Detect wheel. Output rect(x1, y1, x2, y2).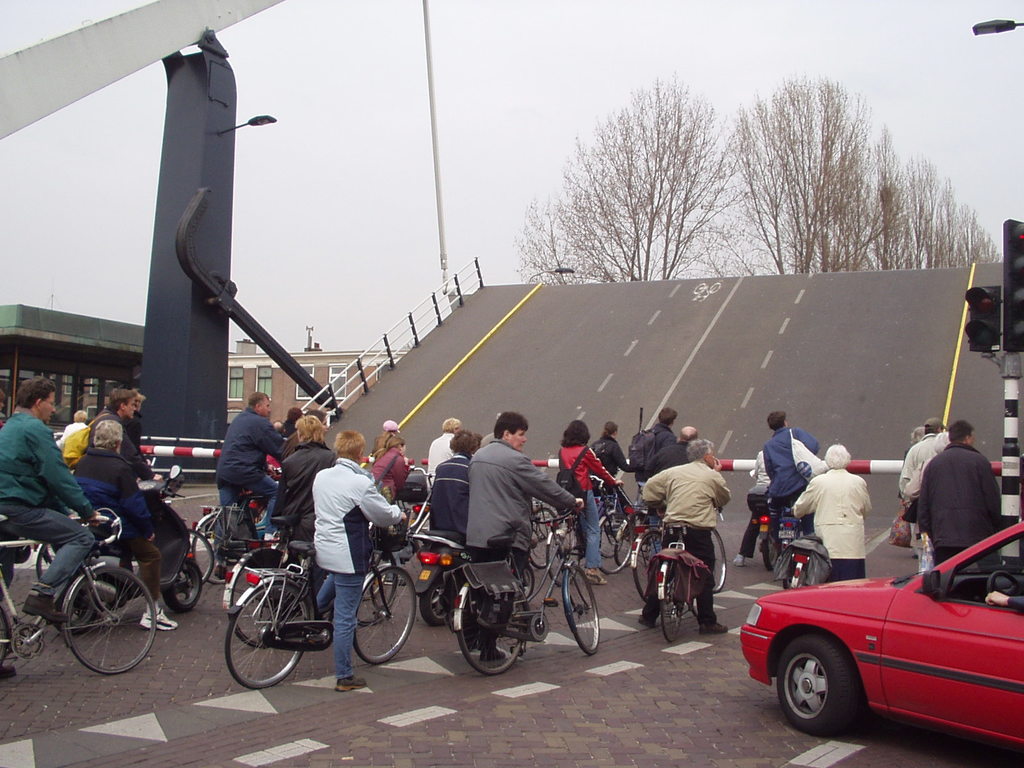
rect(451, 575, 538, 675).
